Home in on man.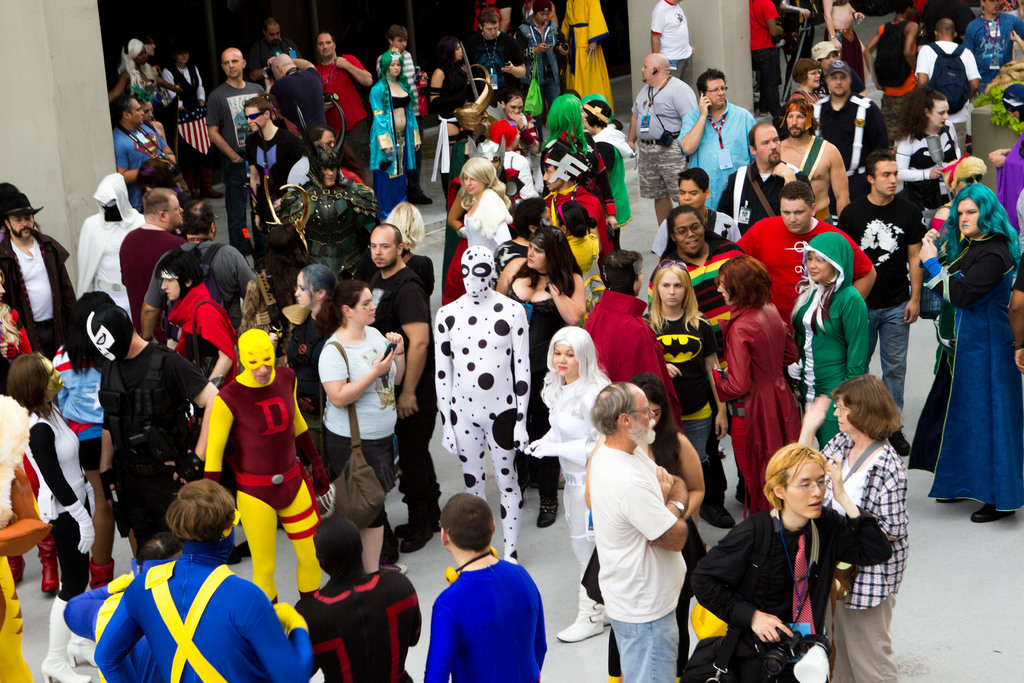
Homed in at select_region(814, 58, 891, 185).
